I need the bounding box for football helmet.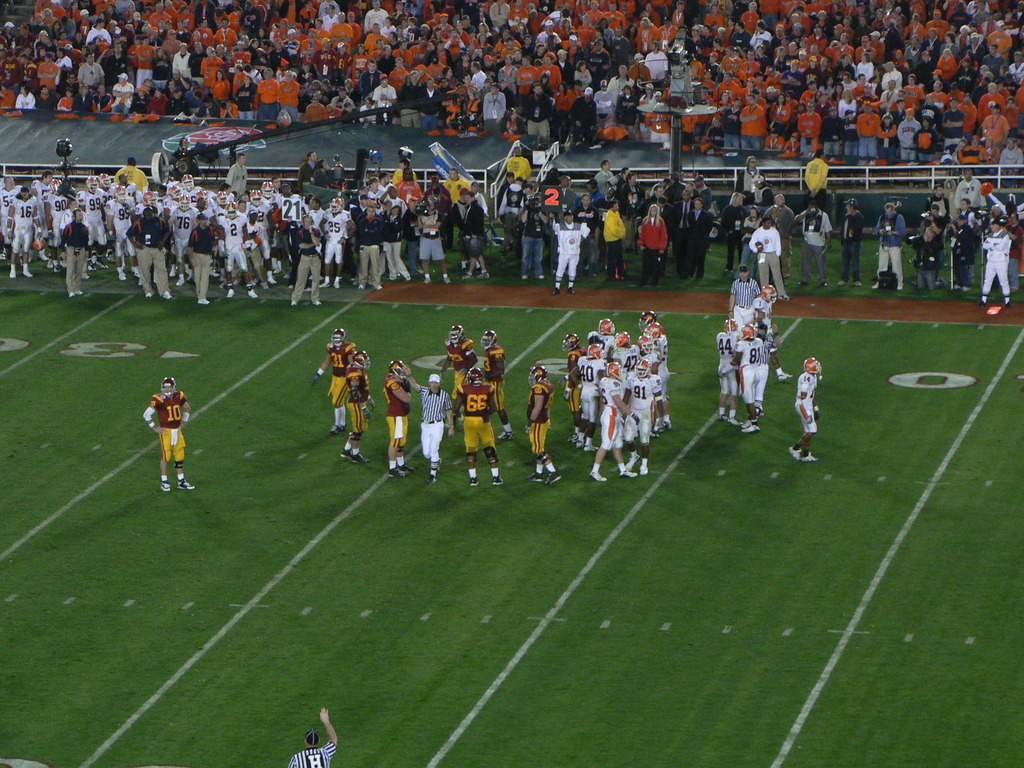
Here it is: 50, 179, 63, 195.
